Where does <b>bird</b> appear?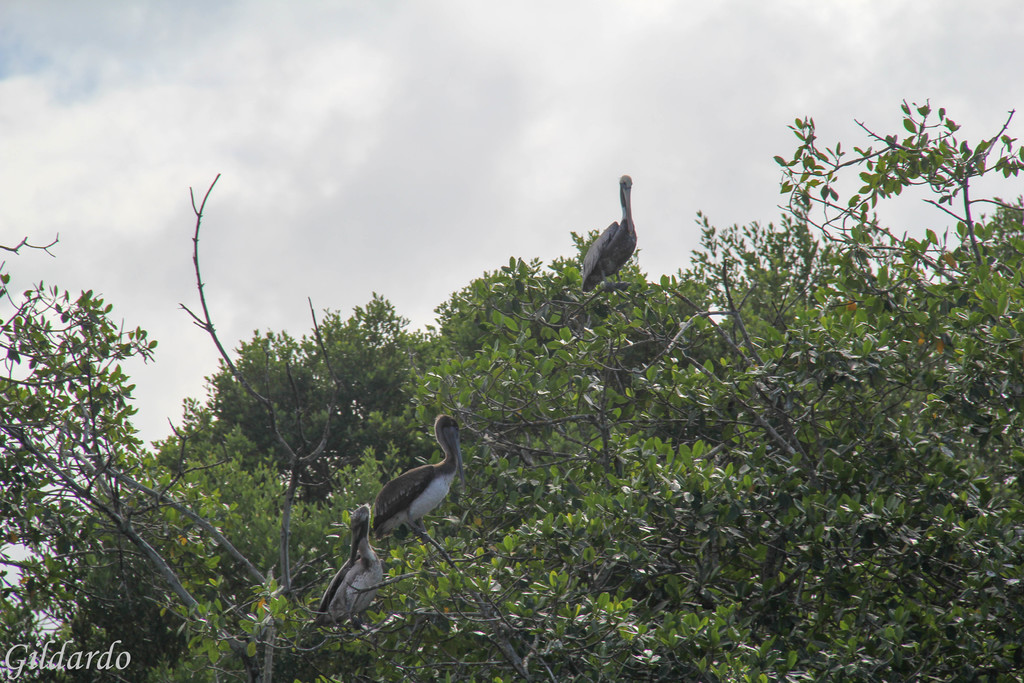
Appears at [356,406,481,545].
